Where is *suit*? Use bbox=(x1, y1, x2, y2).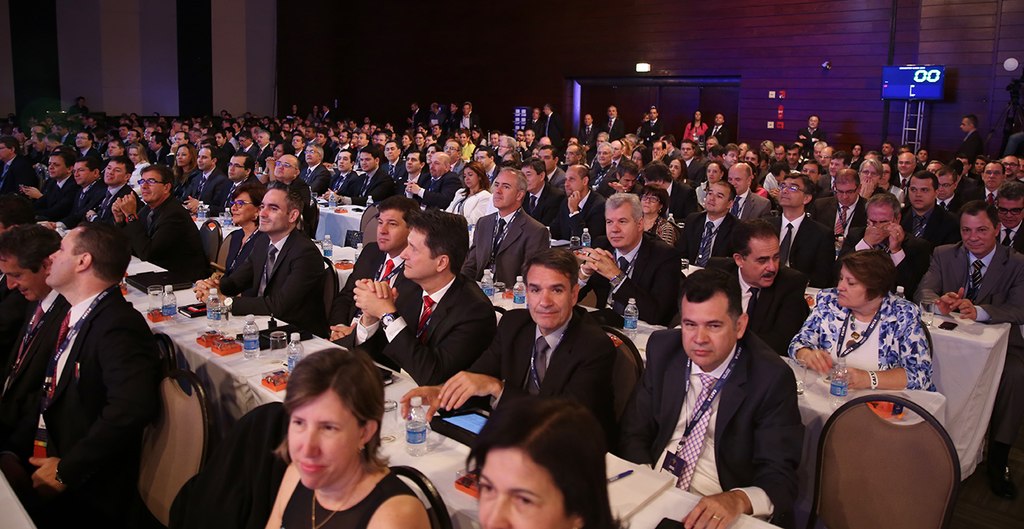
bbox=(766, 212, 839, 278).
